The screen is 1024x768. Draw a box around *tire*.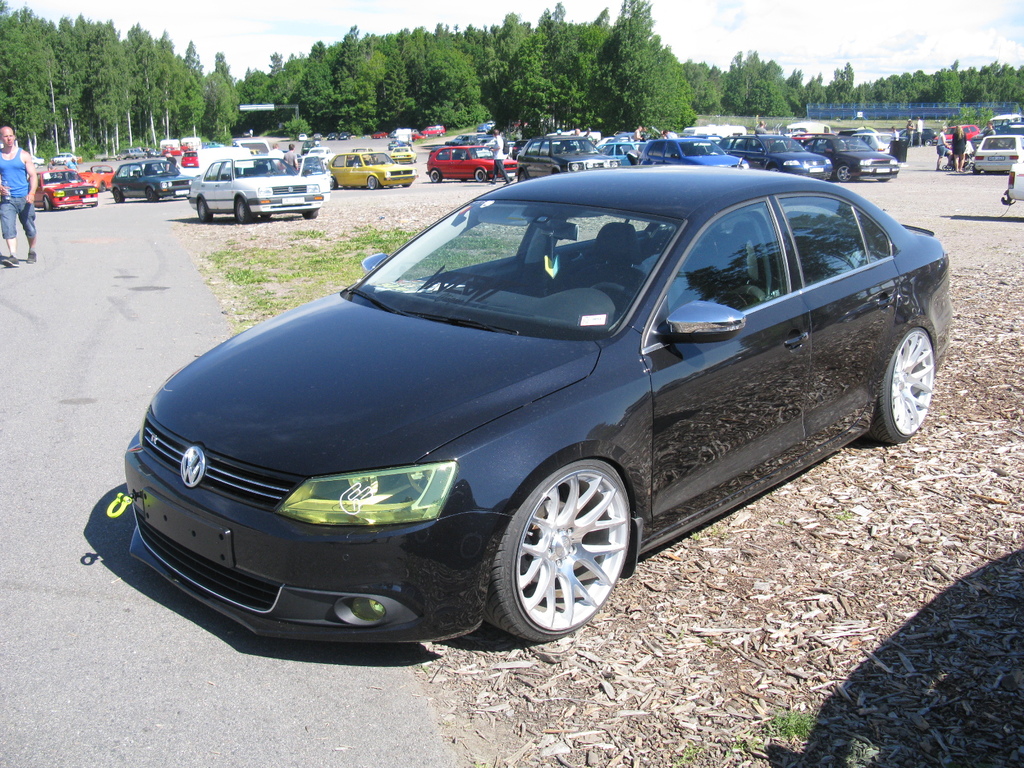
left=459, top=177, right=468, bottom=183.
